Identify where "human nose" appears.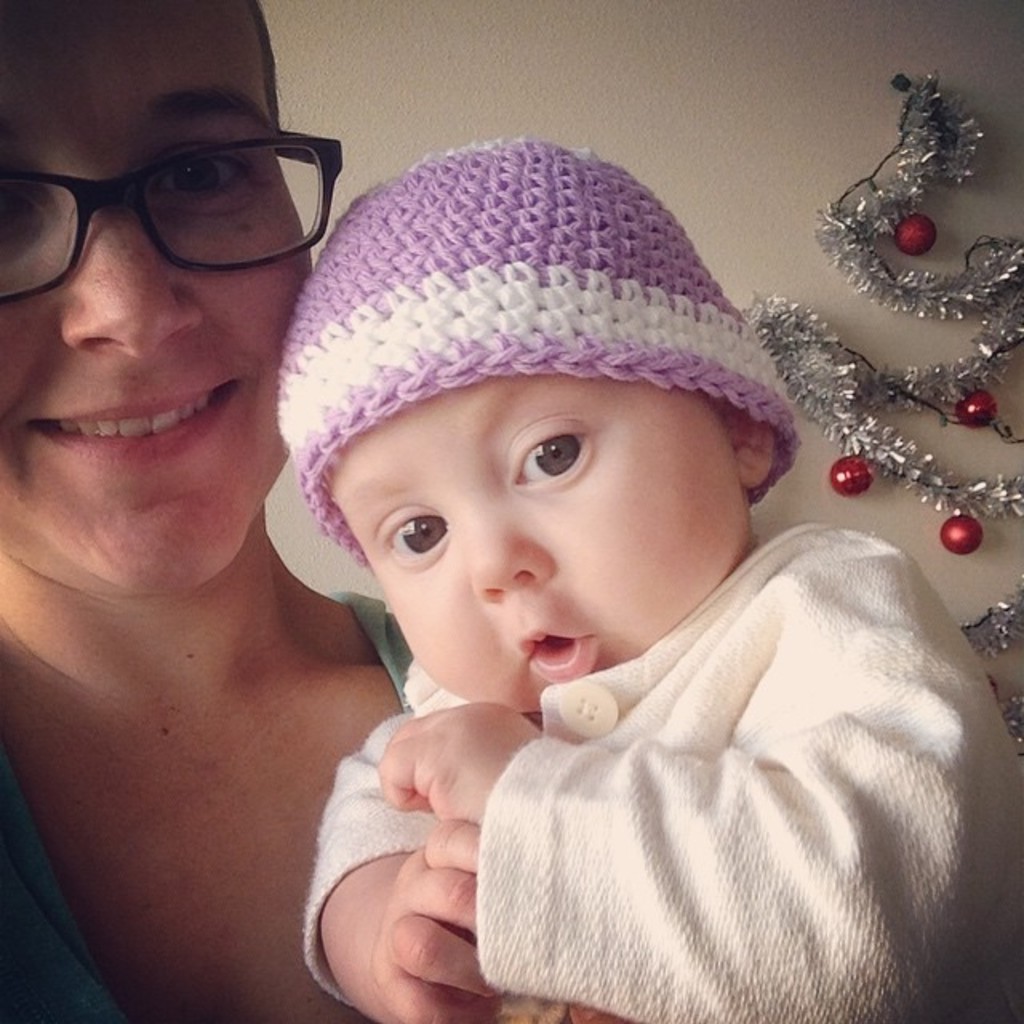
Appears at box=[54, 170, 206, 358].
